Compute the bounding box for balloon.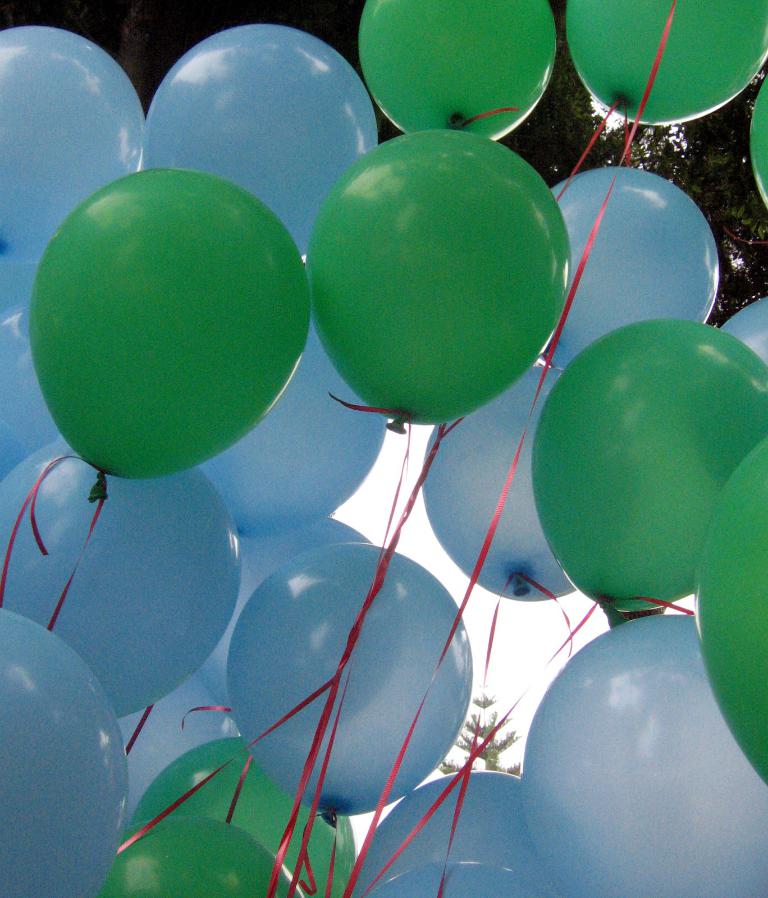
box=[356, 0, 560, 145].
